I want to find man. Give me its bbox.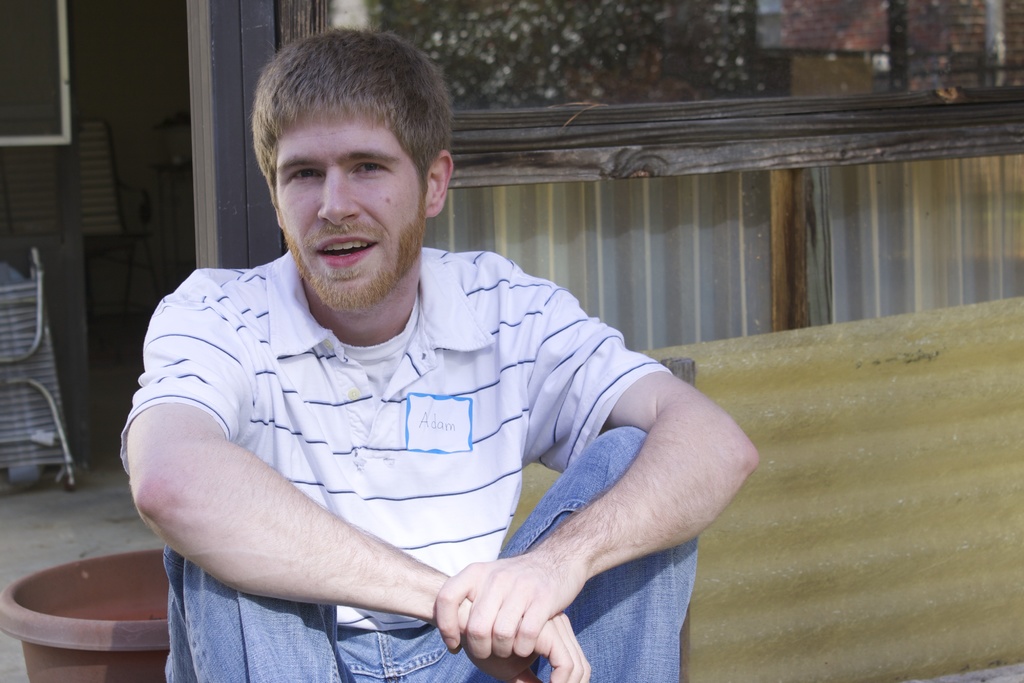
(left=92, top=35, right=776, bottom=682).
